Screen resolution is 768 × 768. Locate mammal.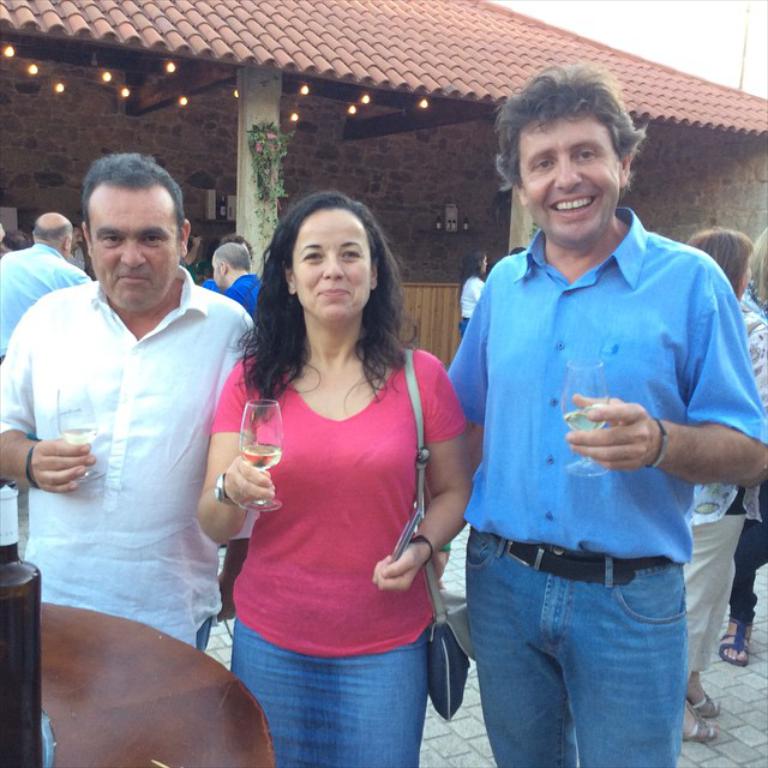
BBox(202, 245, 277, 325).
